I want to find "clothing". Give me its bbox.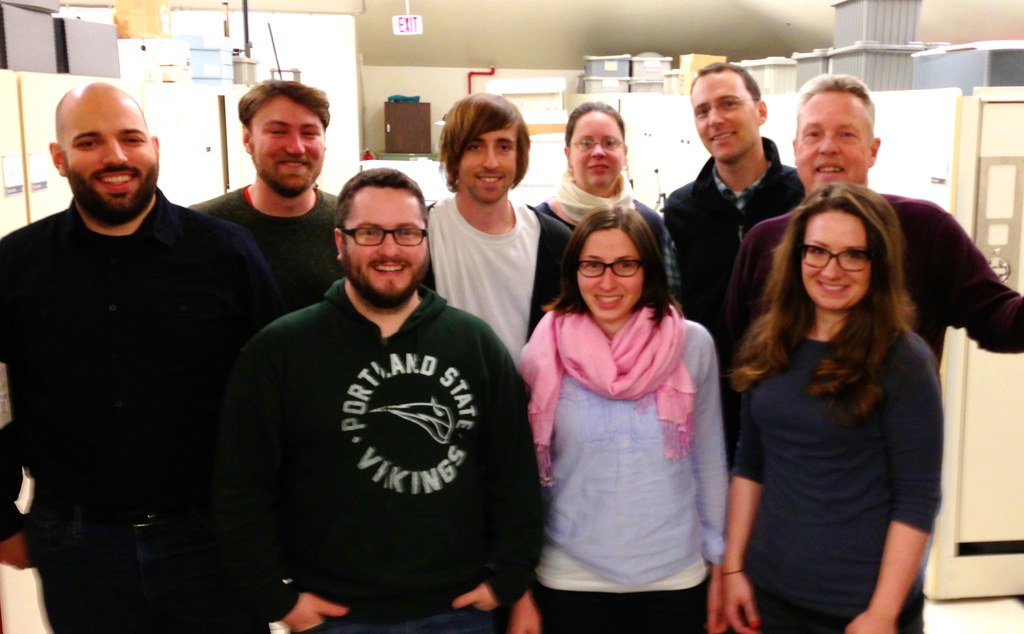
(407, 192, 580, 366).
